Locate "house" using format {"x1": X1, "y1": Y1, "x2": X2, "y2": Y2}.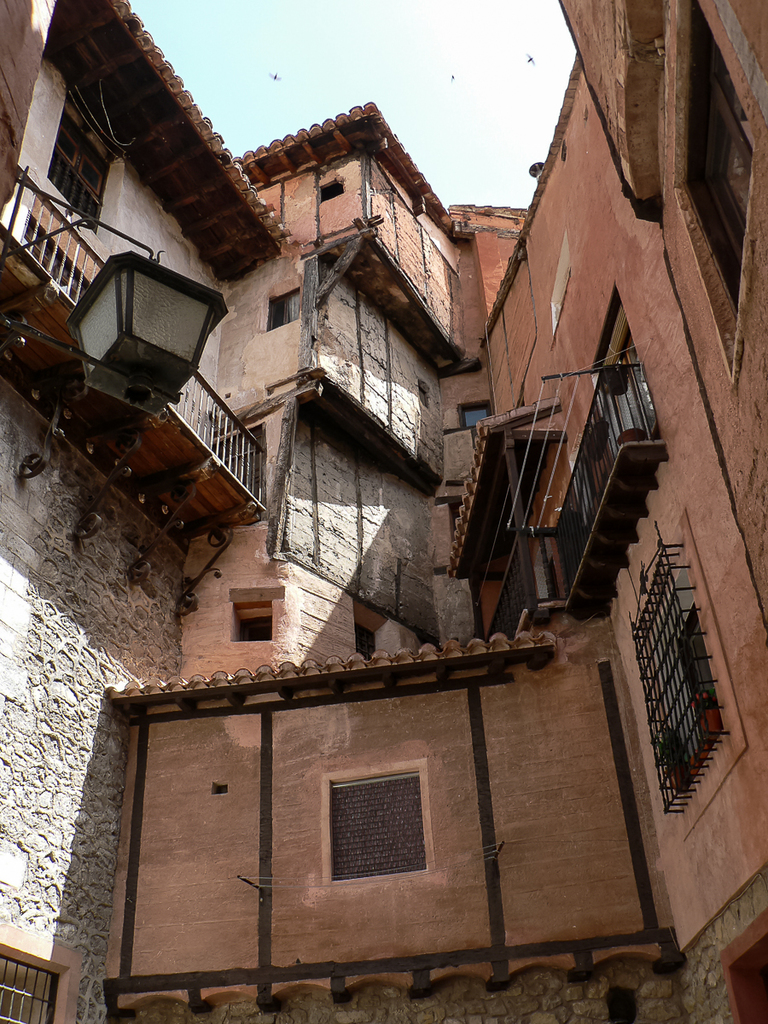
{"x1": 0, "y1": 0, "x2": 767, "y2": 1023}.
